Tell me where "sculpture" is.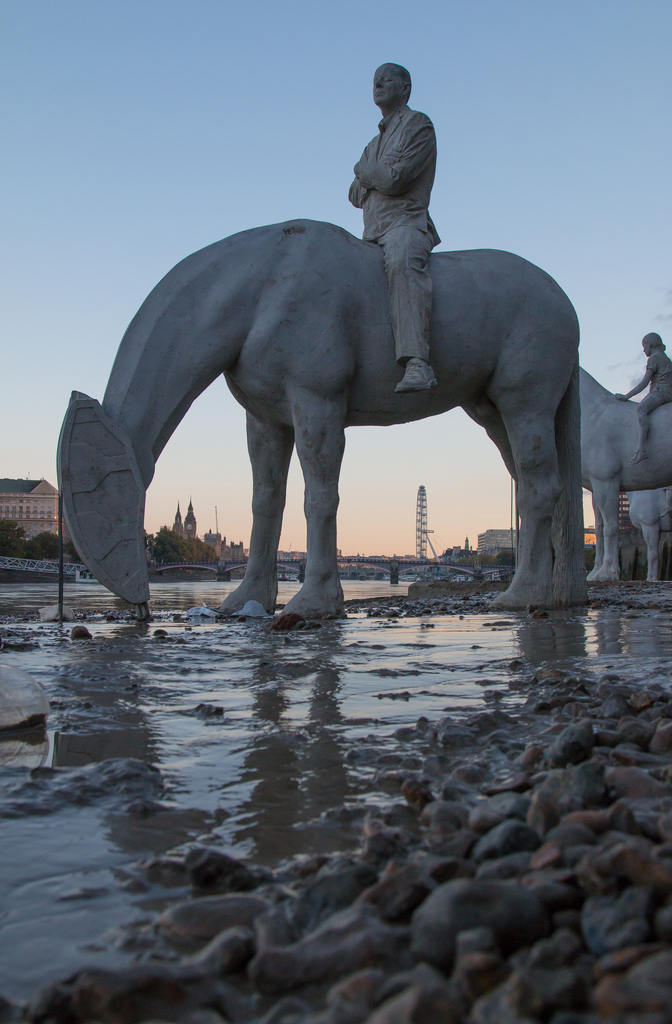
"sculpture" is at box(0, 29, 624, 678).
